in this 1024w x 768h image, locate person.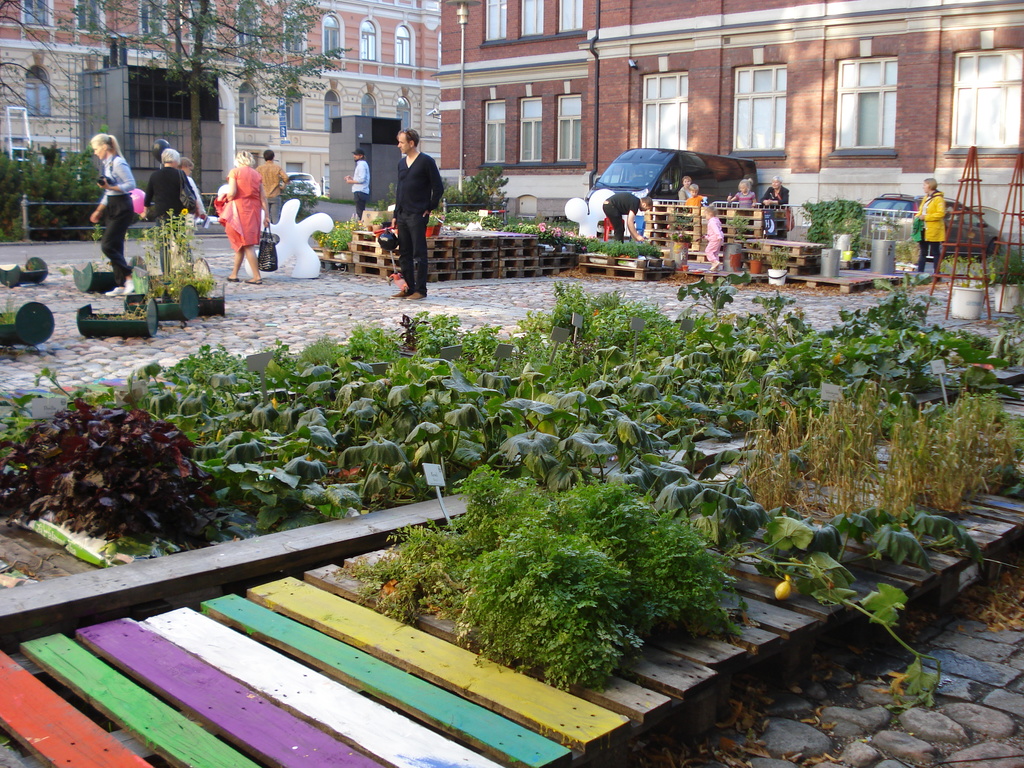
Bounding box: detection(90, 134, 144, 301).
